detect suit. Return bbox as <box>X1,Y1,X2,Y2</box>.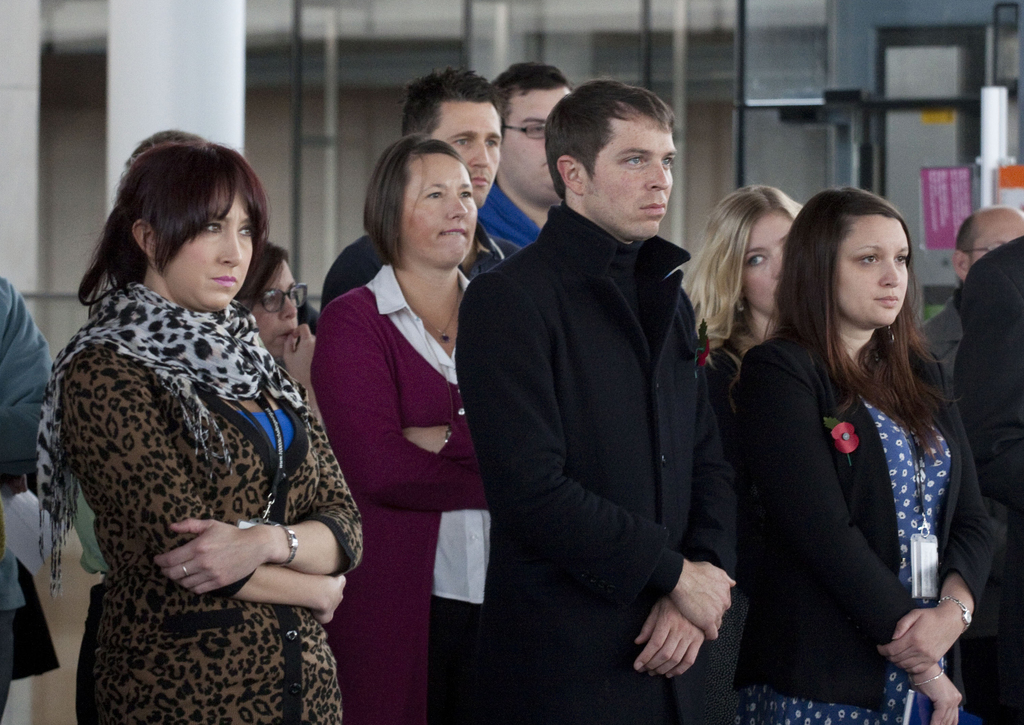
<box>920,302,972,389</box>.
